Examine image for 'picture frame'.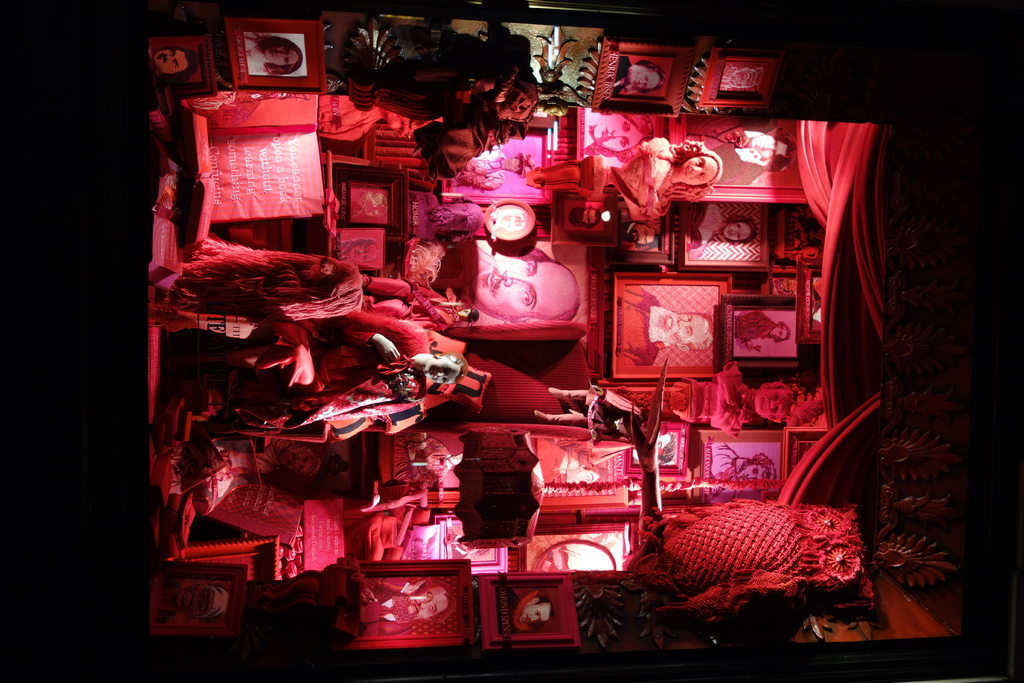
Examination result: pyautogui.locateOnScreen(678, 202, 772, 267).
